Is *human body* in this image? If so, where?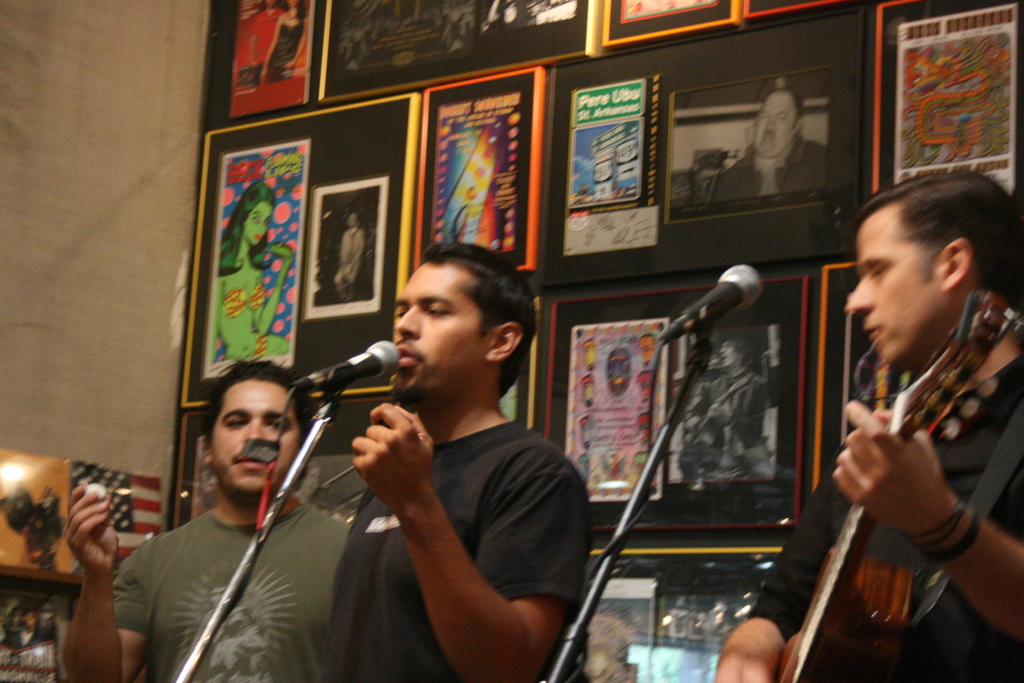
Yes, at 259, 10, 311, 85.
